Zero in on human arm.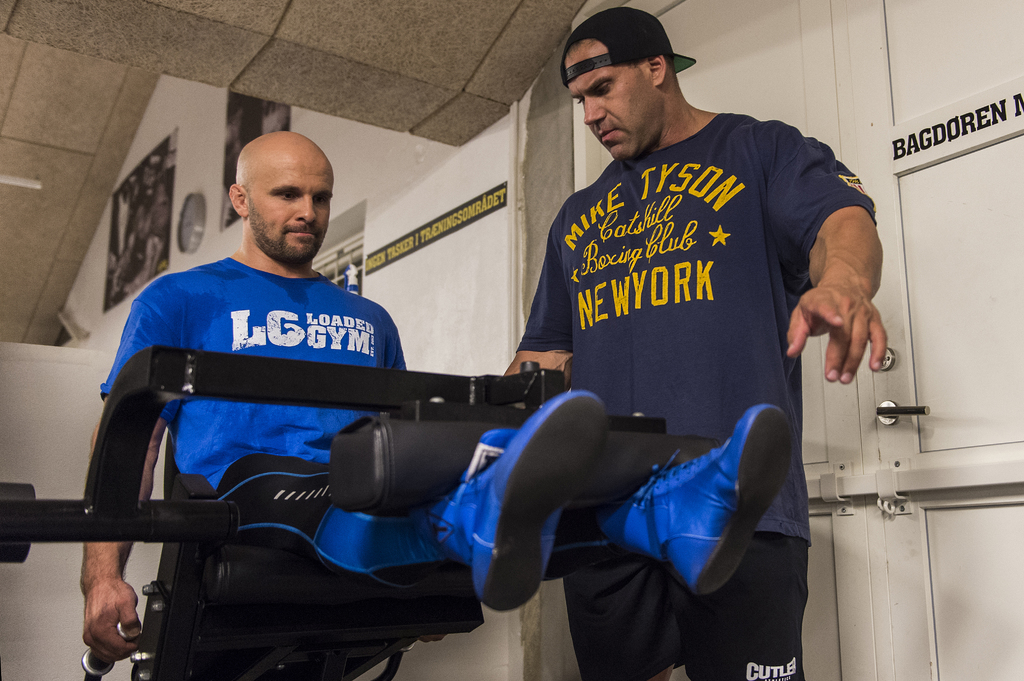
Zeroed in: x1=790 y1=181 x2=895 y2=445.
